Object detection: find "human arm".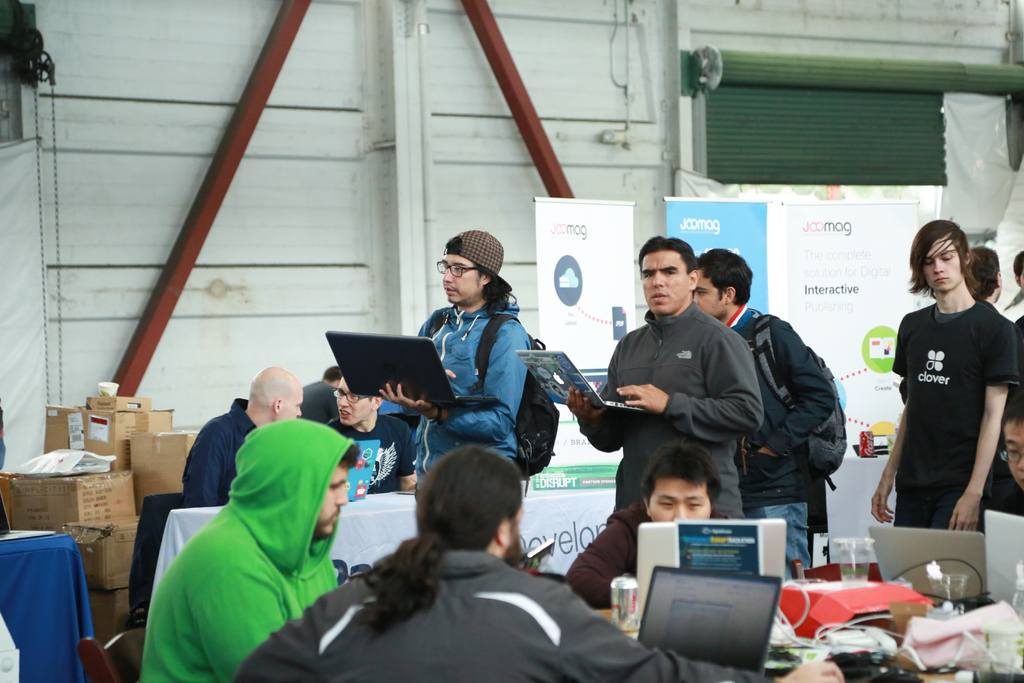
[left=548, top=577, right=851, bottom=682].
